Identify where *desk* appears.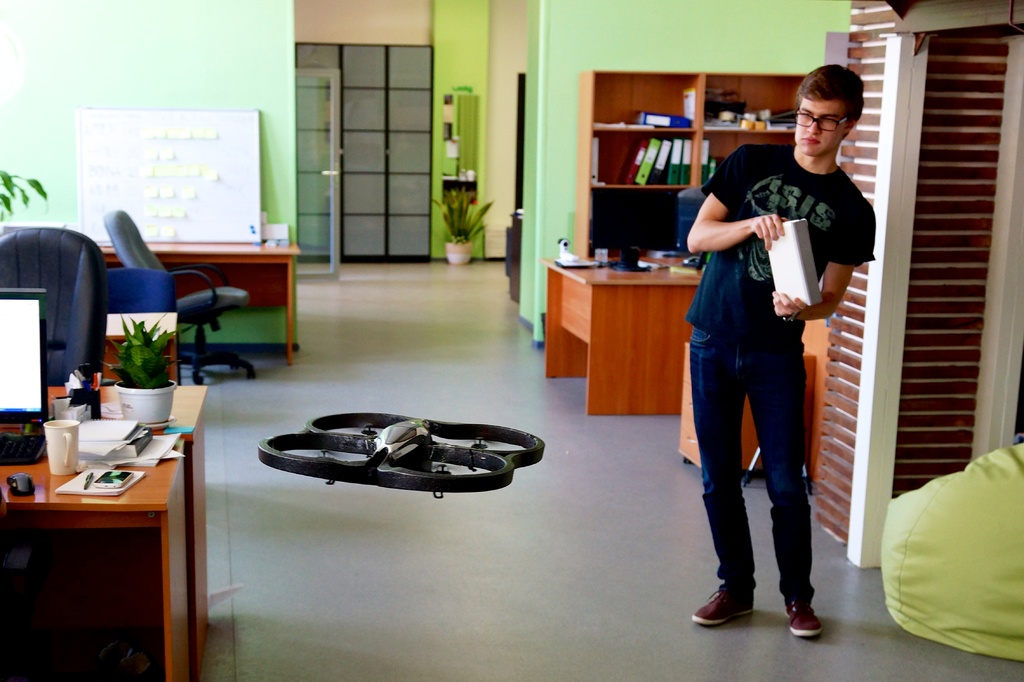
Appears at <bbox>5, 400, 197, 664</bbox>.
